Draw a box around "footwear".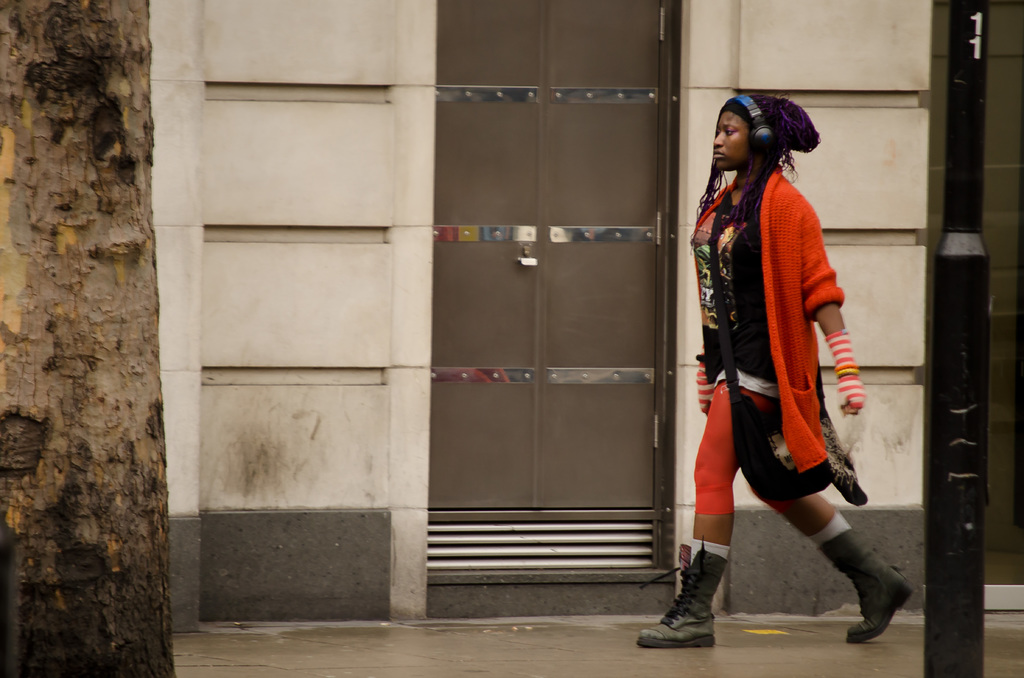
select_region(641, 545, 724, 647).
